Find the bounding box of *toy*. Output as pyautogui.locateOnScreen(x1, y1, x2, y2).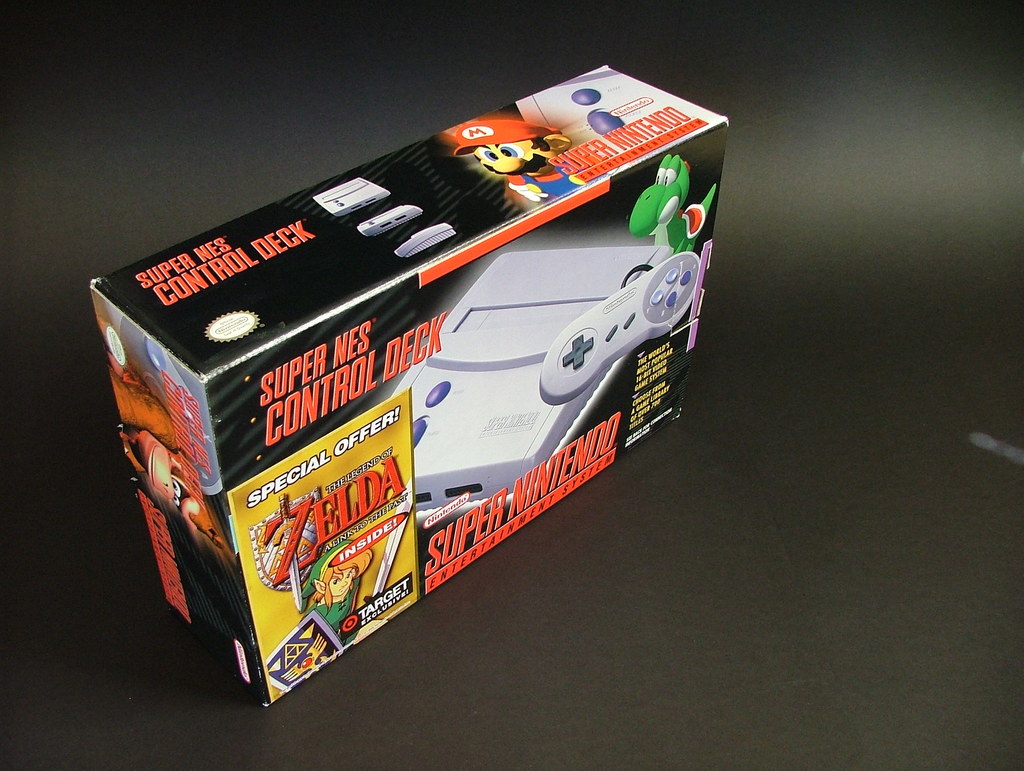
pyautogui.locateOnScreen(60, 99, 739, 701).
